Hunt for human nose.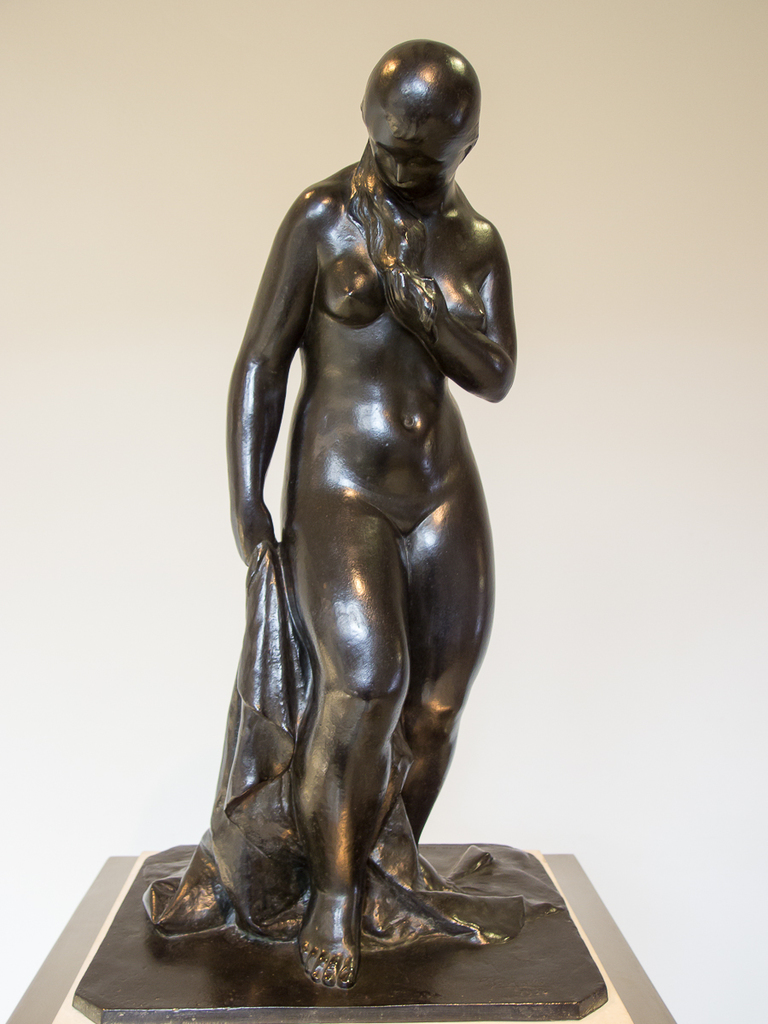
Hunted down at locate(394, 160, 409, 183).
